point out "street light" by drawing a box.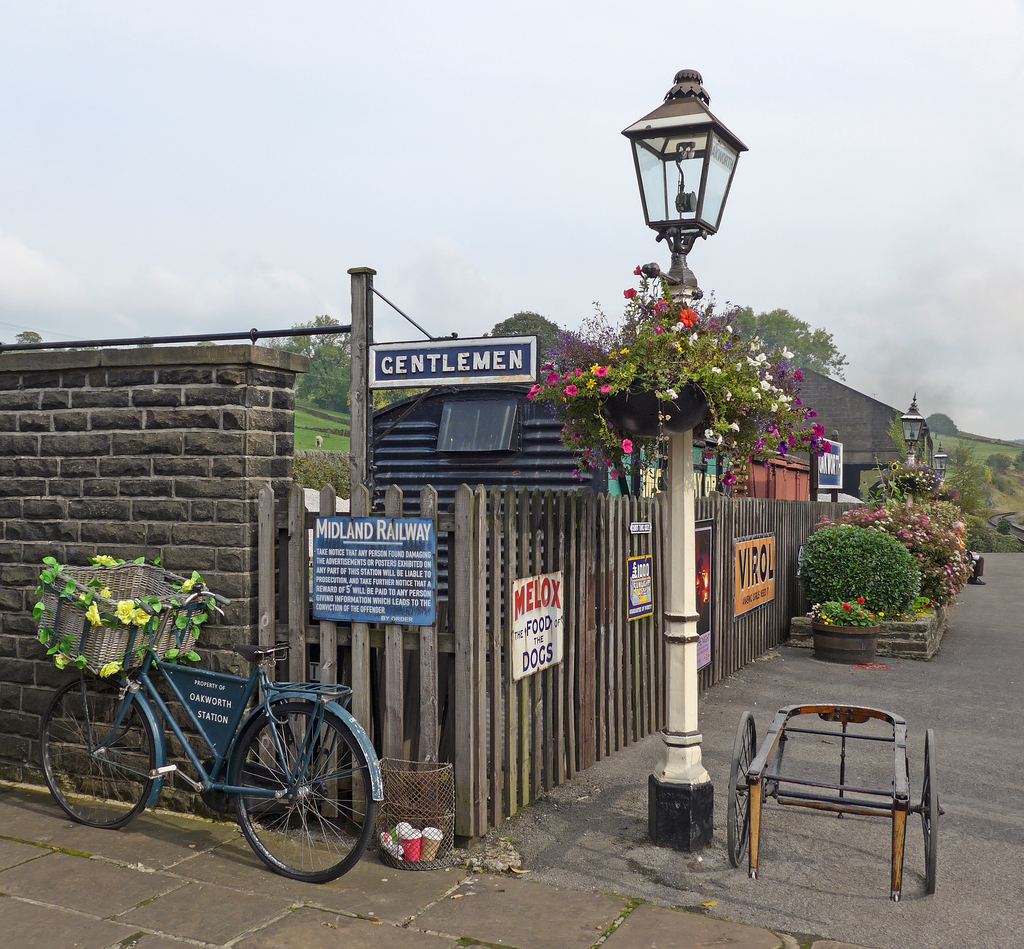
601,58,766,315.
